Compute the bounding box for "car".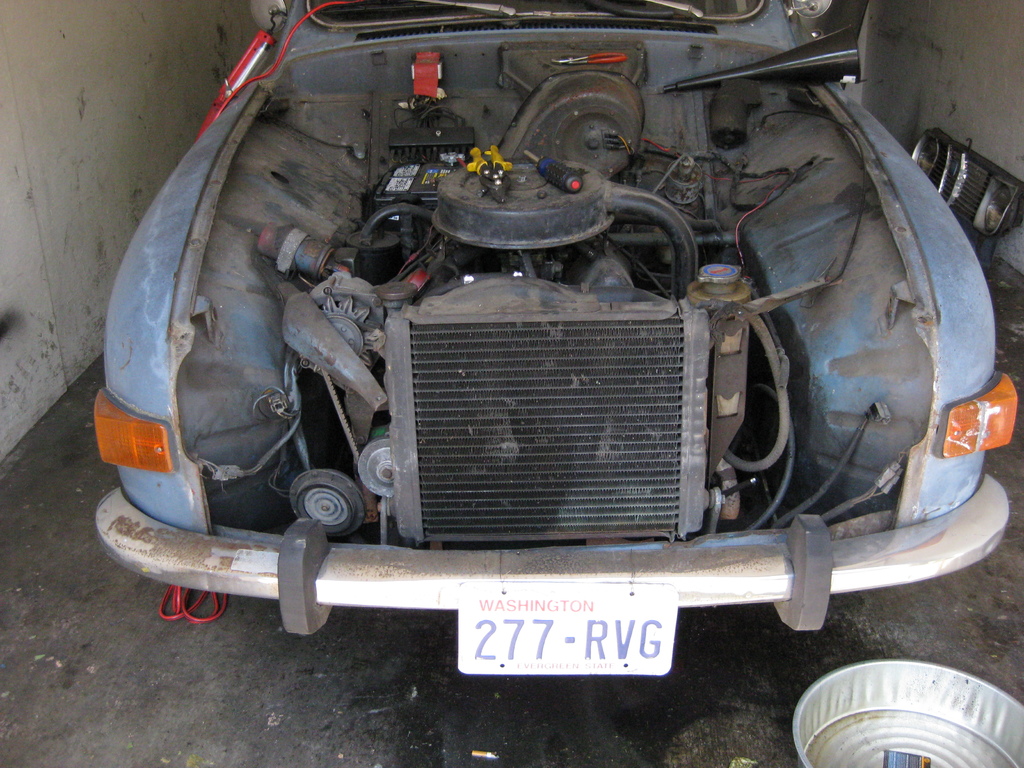
83, 0, 990, 721.
